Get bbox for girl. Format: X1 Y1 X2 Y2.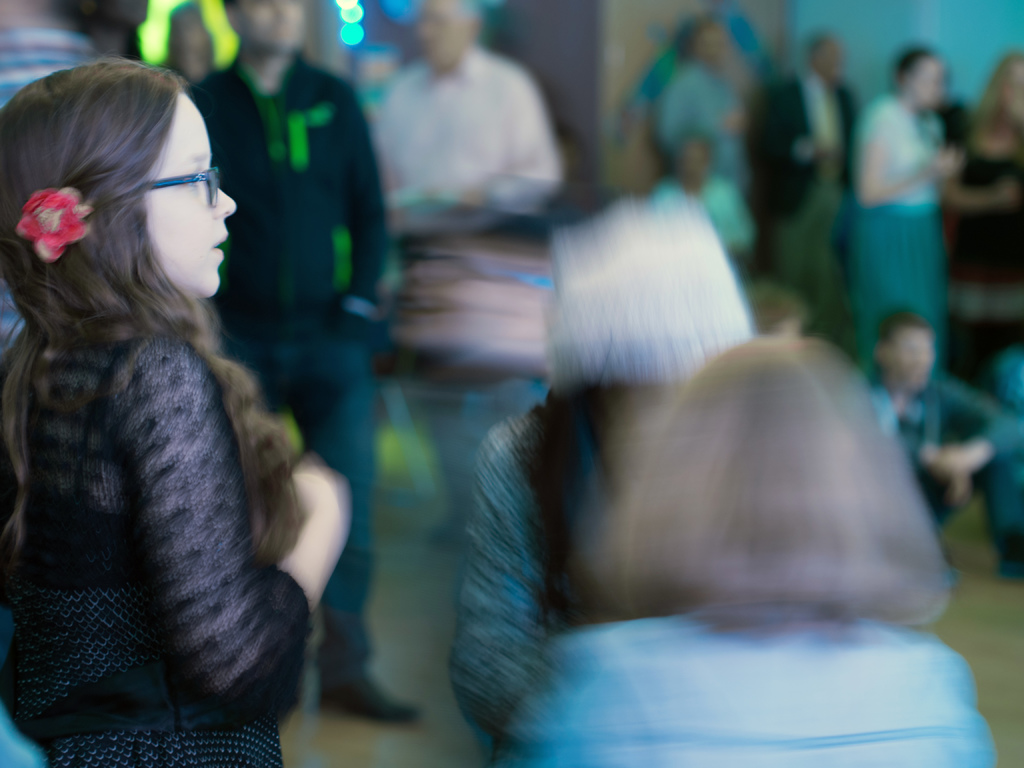
0 54 348 767.
